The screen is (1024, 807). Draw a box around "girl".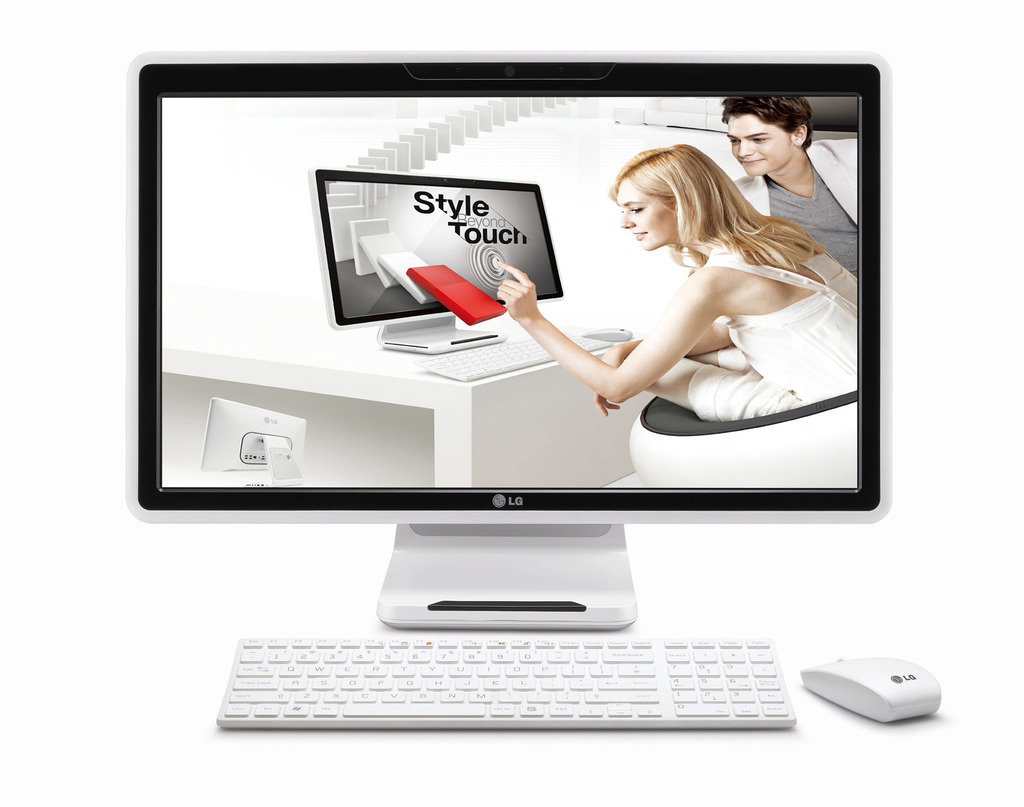
[491,144,860,427].
